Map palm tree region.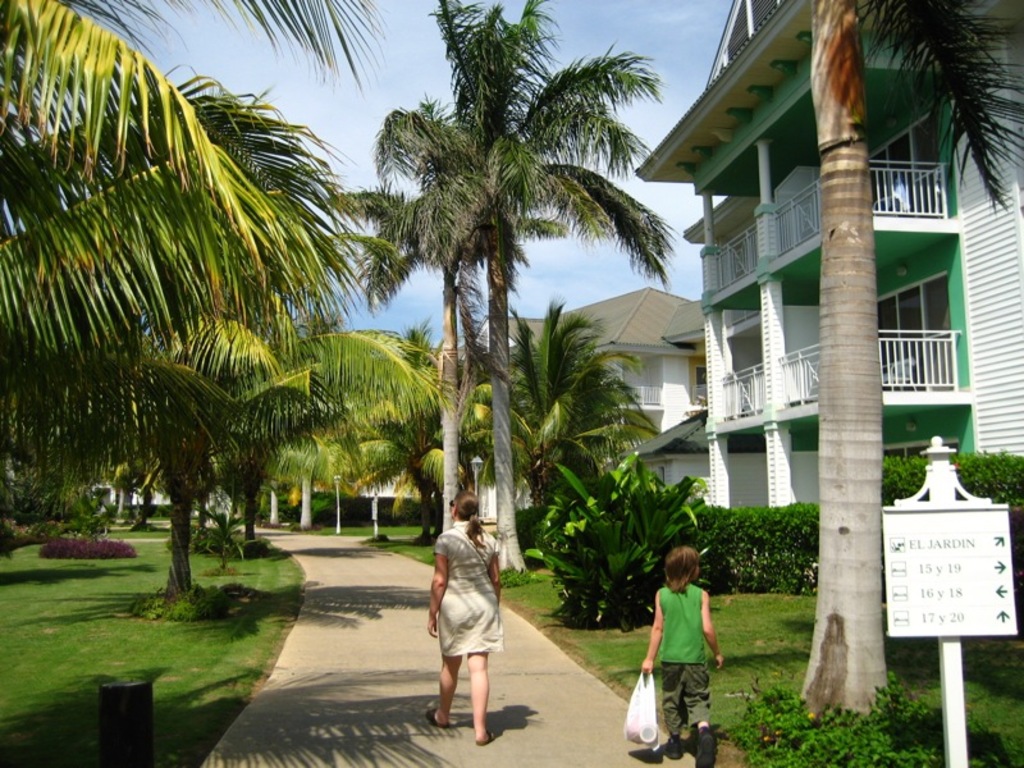
Mapped to l=326, t=0, r=678, b=575.
